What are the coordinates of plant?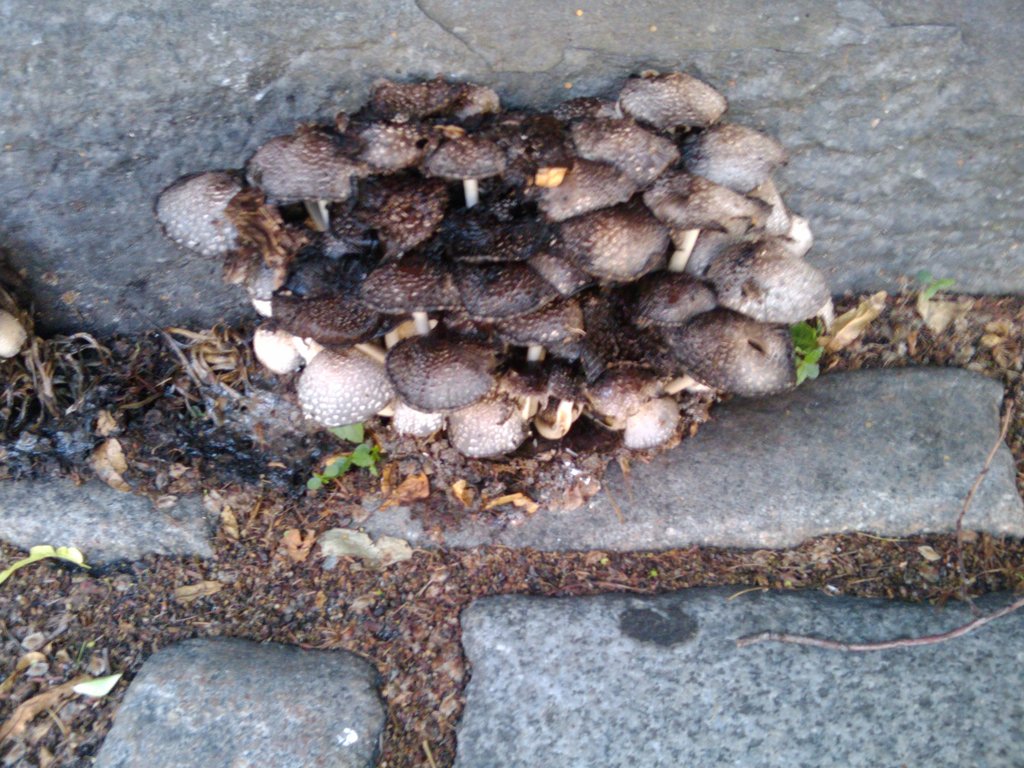
region(778, 324, 829, 385).
